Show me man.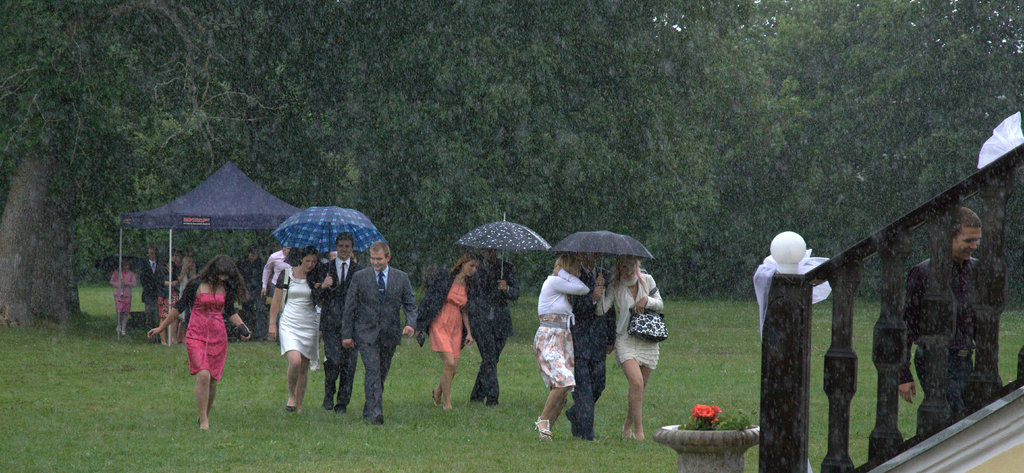
man is here: [312, 234, 365, 414].
